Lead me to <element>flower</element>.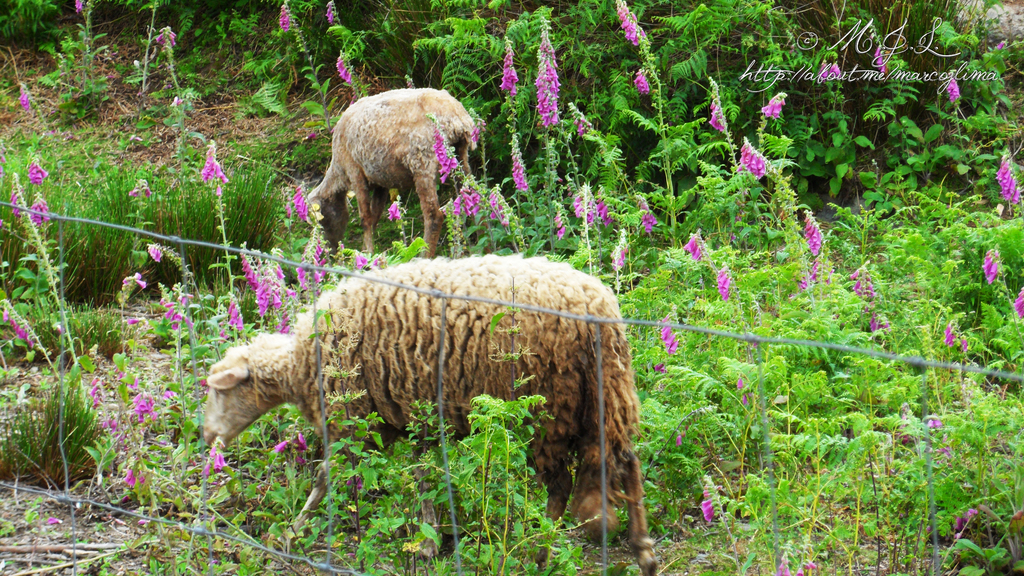
Lead to (762, 88, 790, 120).
